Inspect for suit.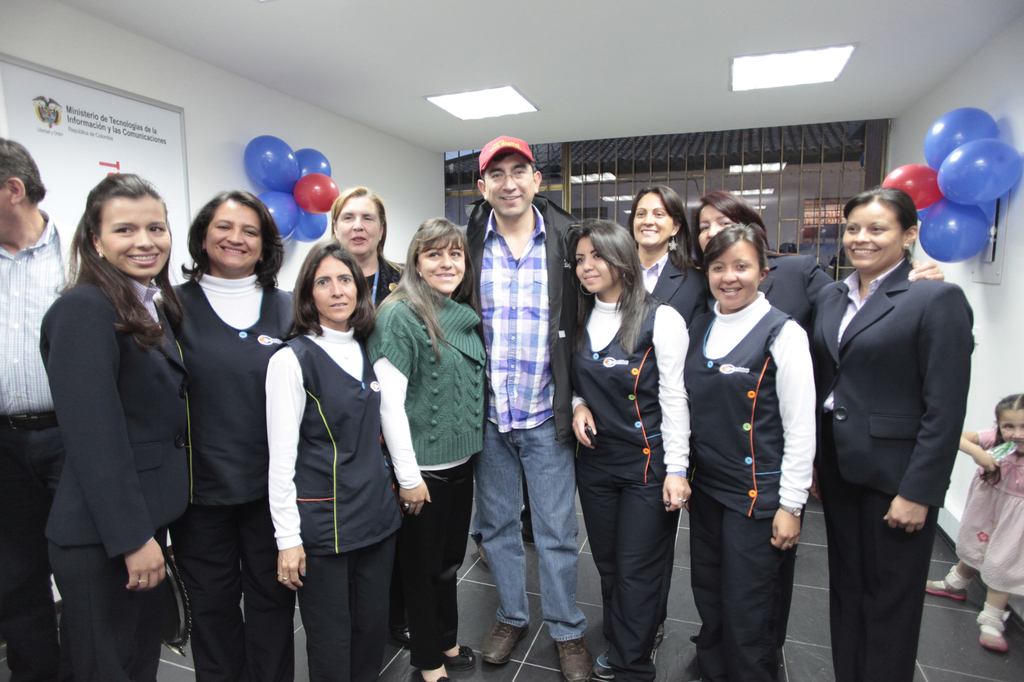
Inspection: 42:266:193:681.
